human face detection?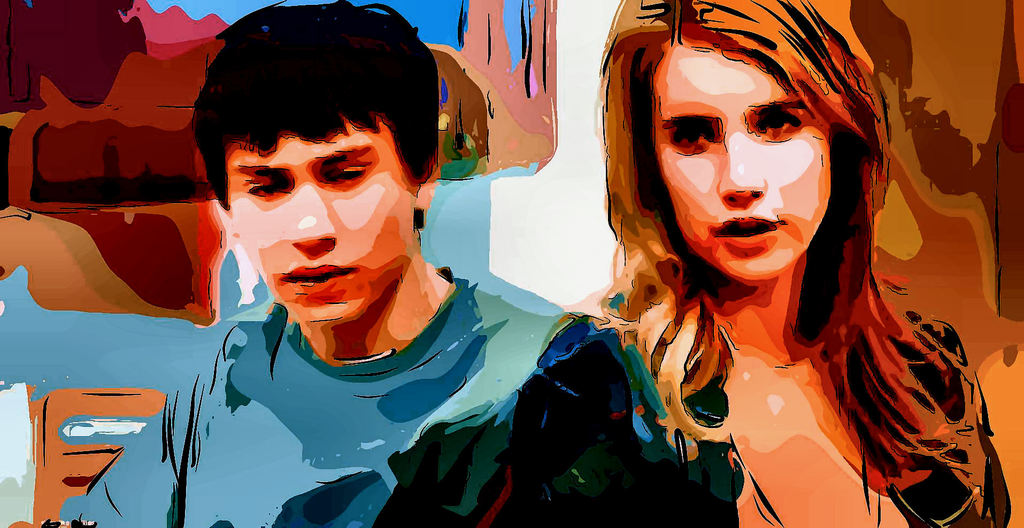
BBox(225, 121, 415, 326)
